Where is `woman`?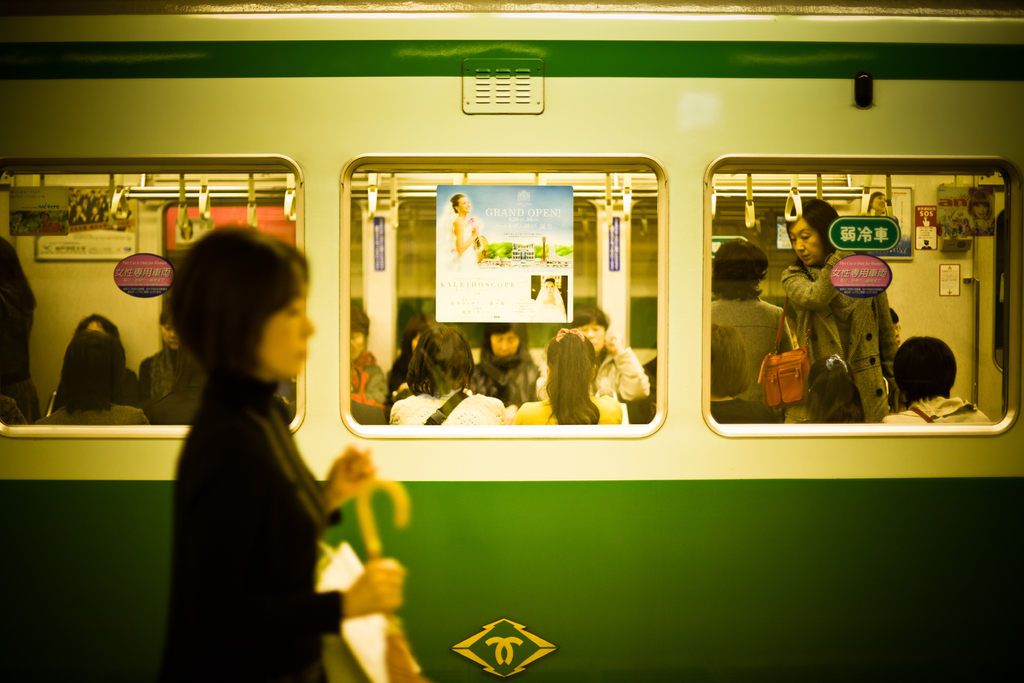
<bbox>438, 191, 498, 267</bbox>.
